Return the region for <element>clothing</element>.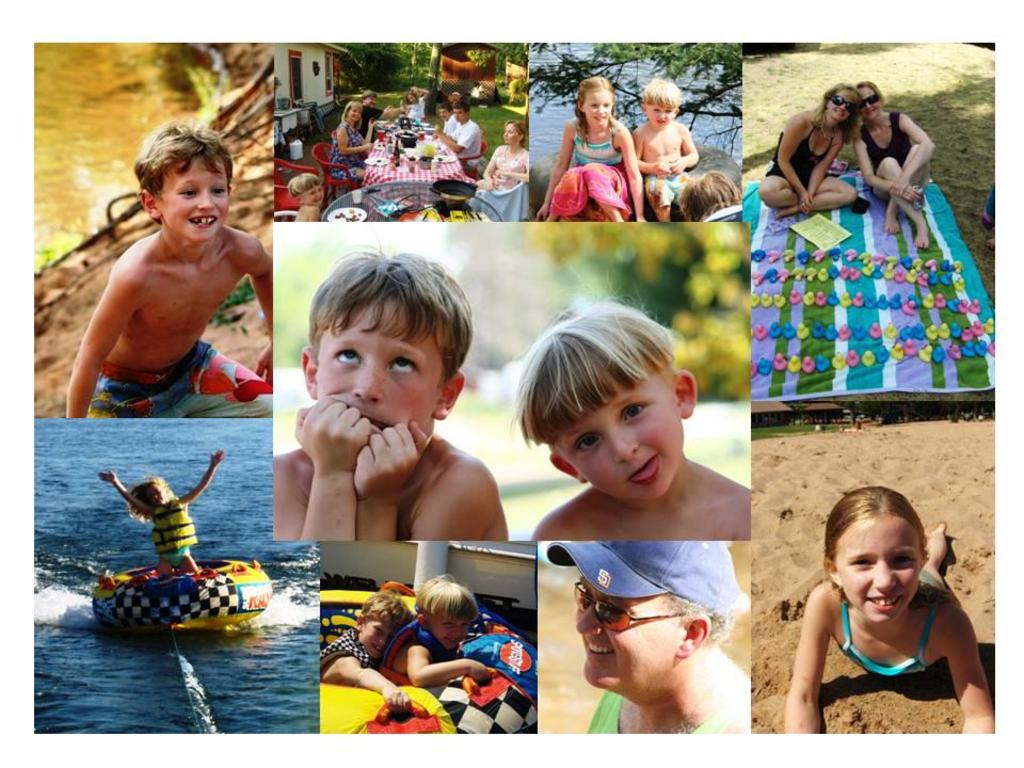
crop(585, 690, 733, 736).
